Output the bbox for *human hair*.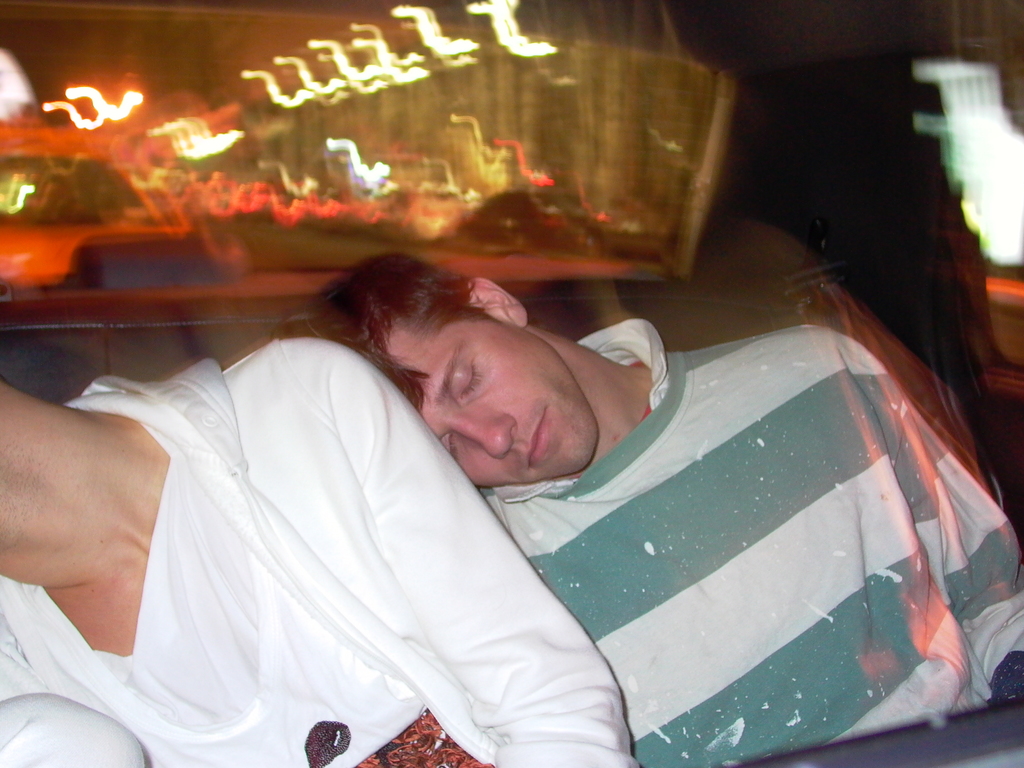
select_region(284, 248, 490, 408).
